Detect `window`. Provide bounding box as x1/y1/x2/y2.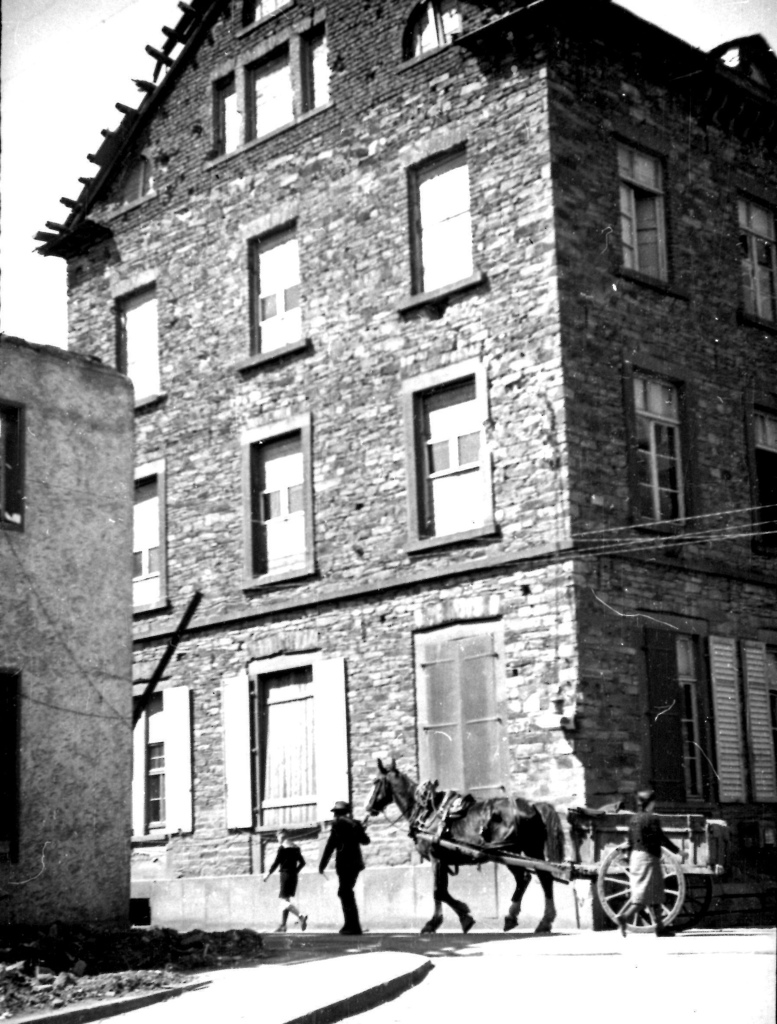
89/134/154/227.
